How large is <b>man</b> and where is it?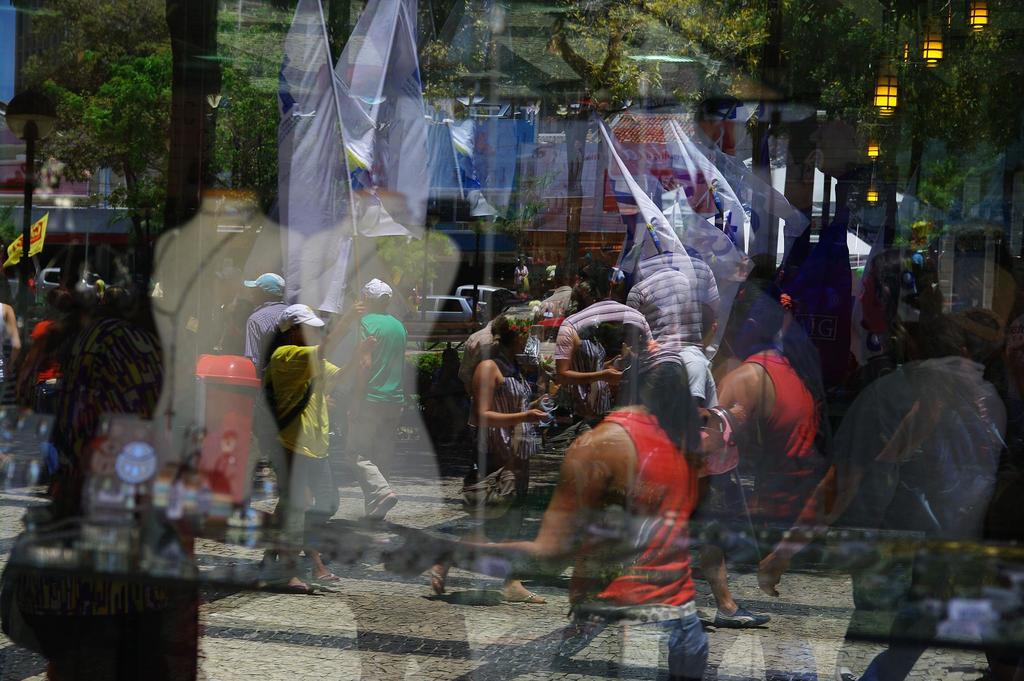
Bounding box: locate(373, 329, 710, 680).
